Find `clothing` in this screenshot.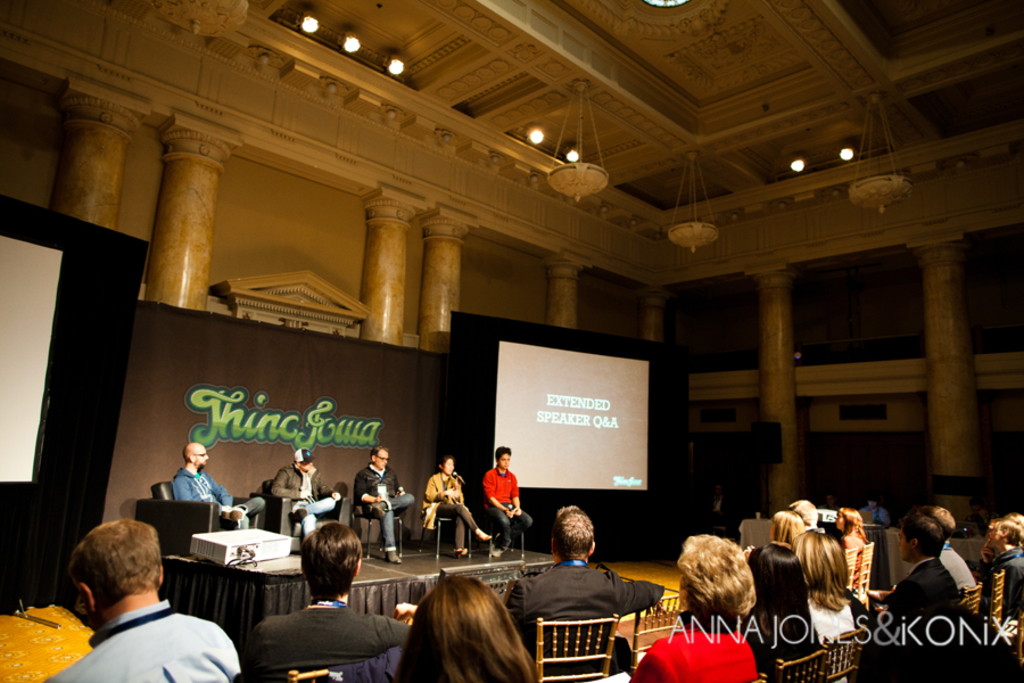
The bounding box for `clothing` is (983,545,1023,633).
